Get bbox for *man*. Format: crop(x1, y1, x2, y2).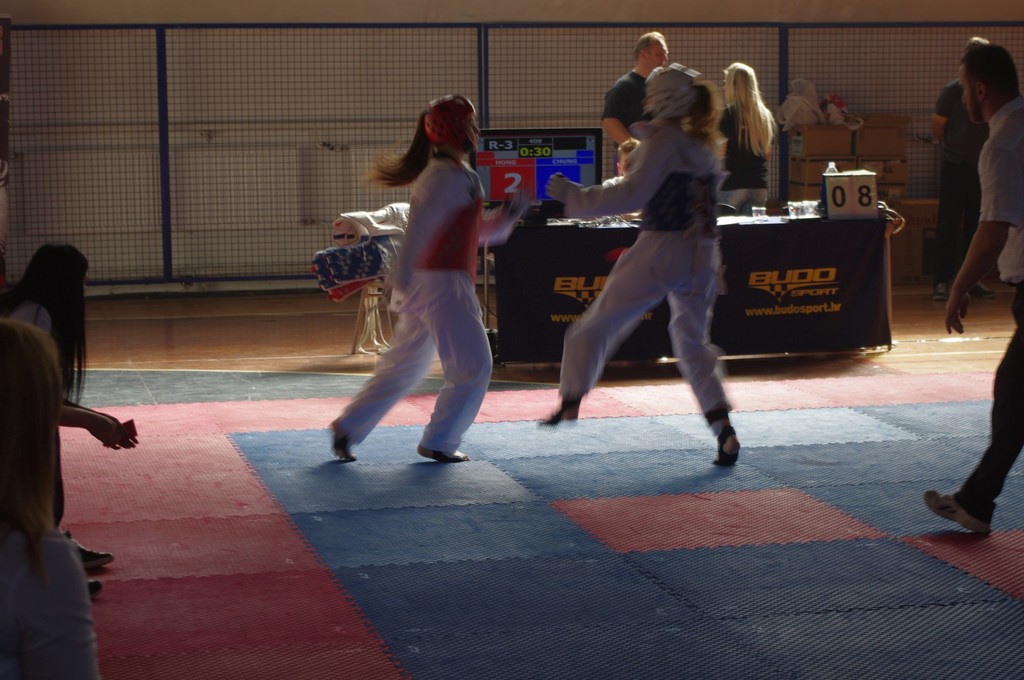
crop(596, 24, 671, 146).
